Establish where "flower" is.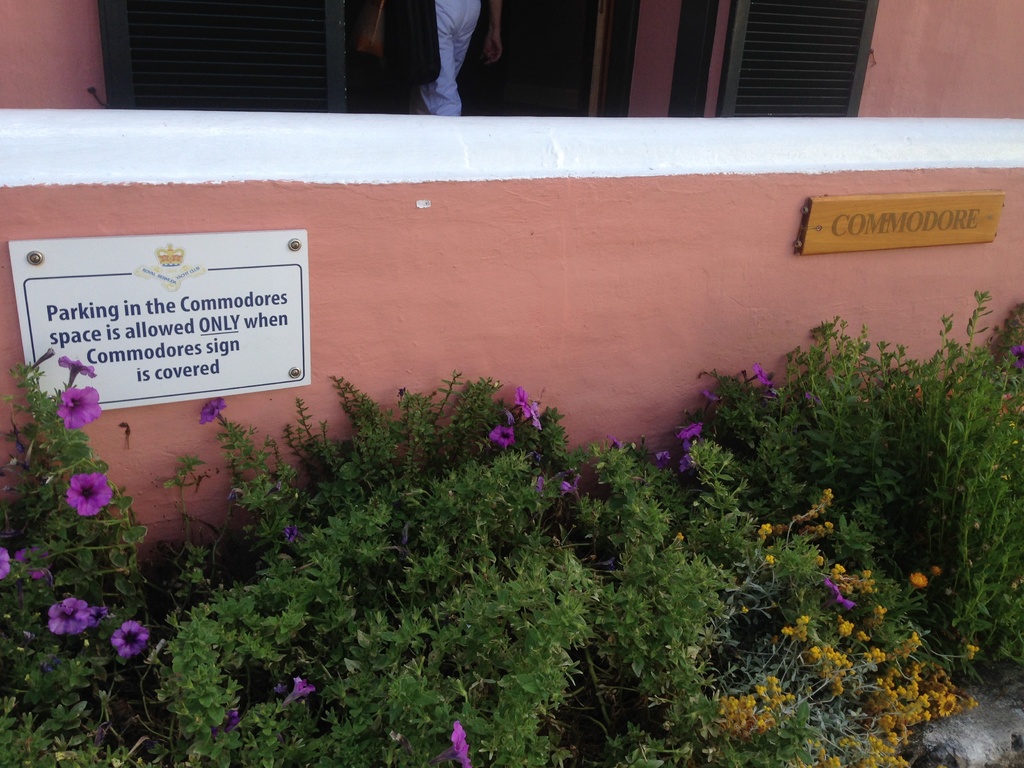
Established at crop(211, 710, 248, 741).
